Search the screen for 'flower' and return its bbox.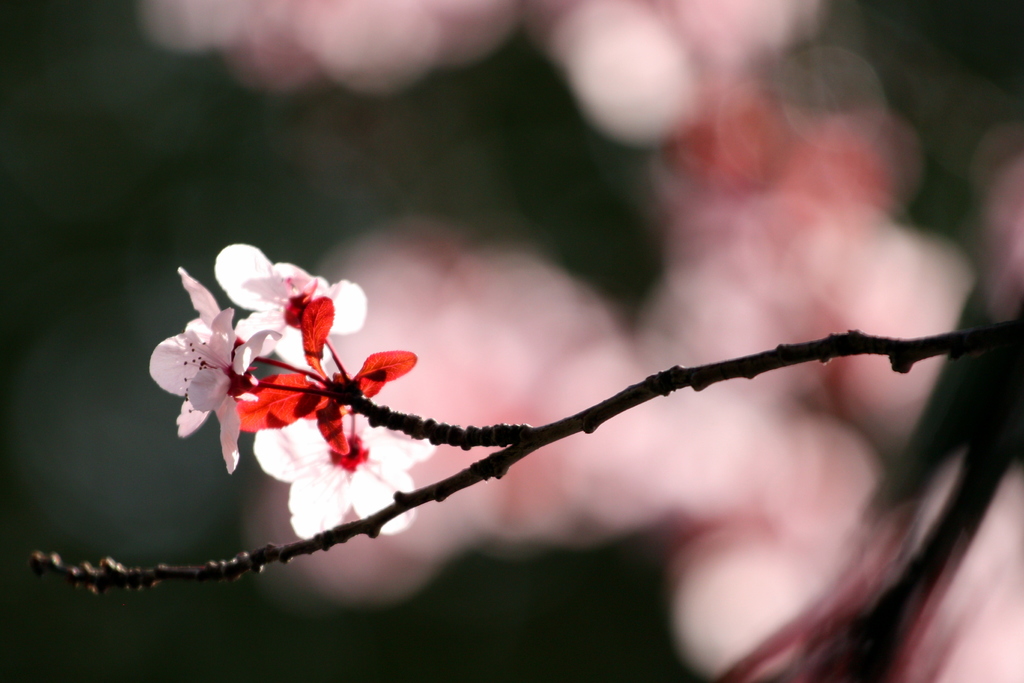
Found: 212, 243, 366, 374.
